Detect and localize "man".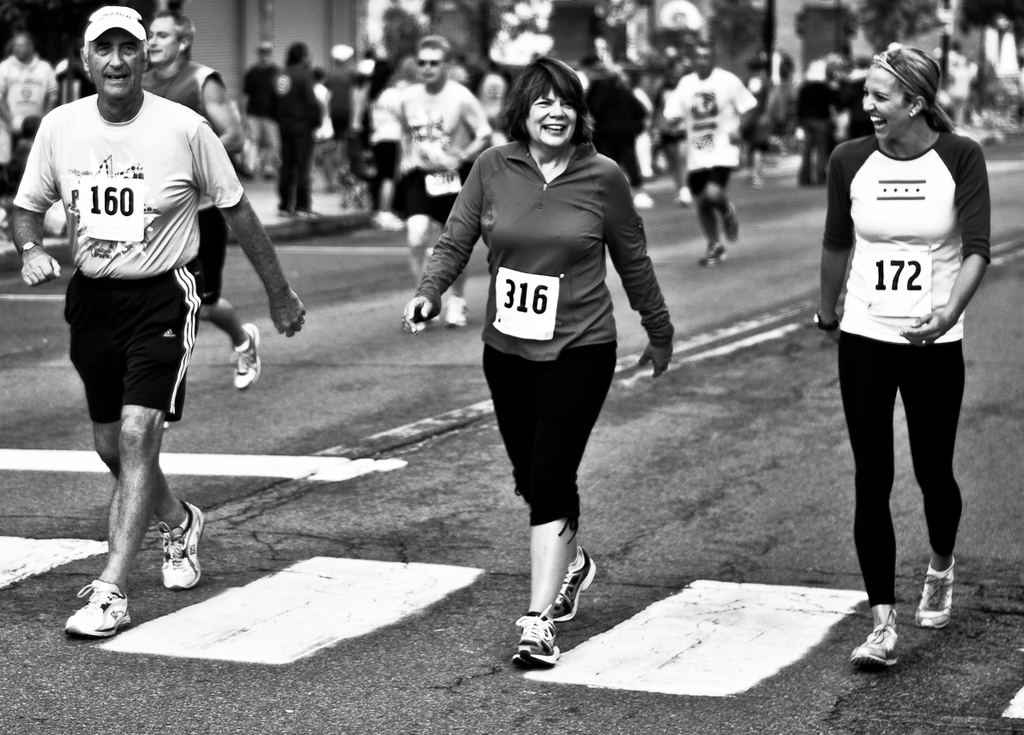
Localized at [141,11,261,394].
